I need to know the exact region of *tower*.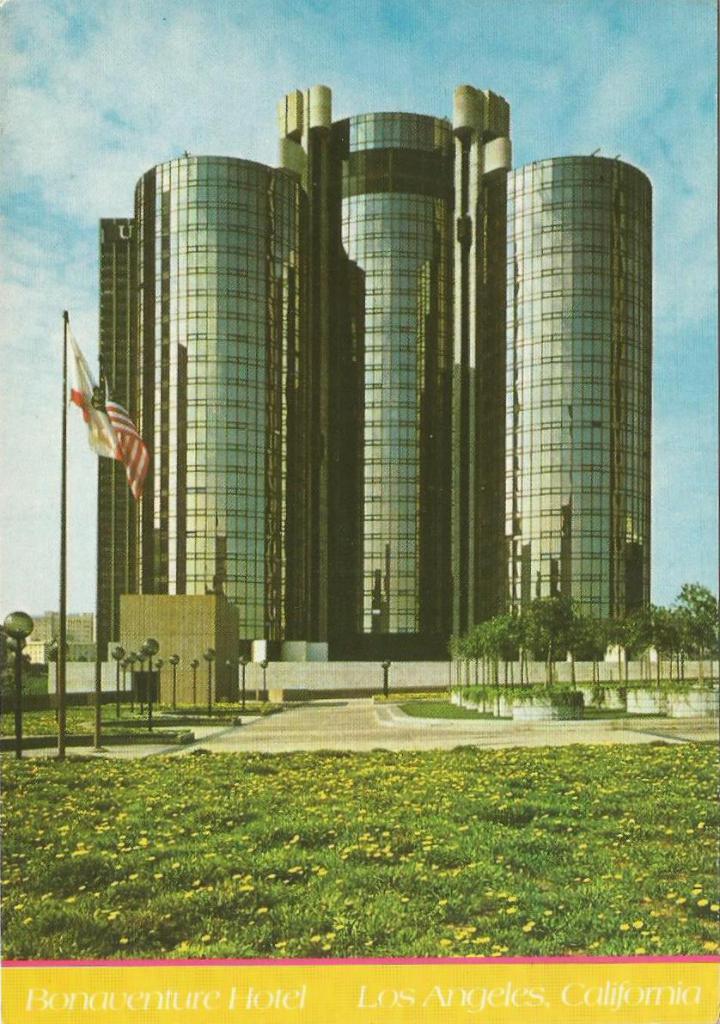
Region: [x1=57, y1=33, x2=625, y2=714].
